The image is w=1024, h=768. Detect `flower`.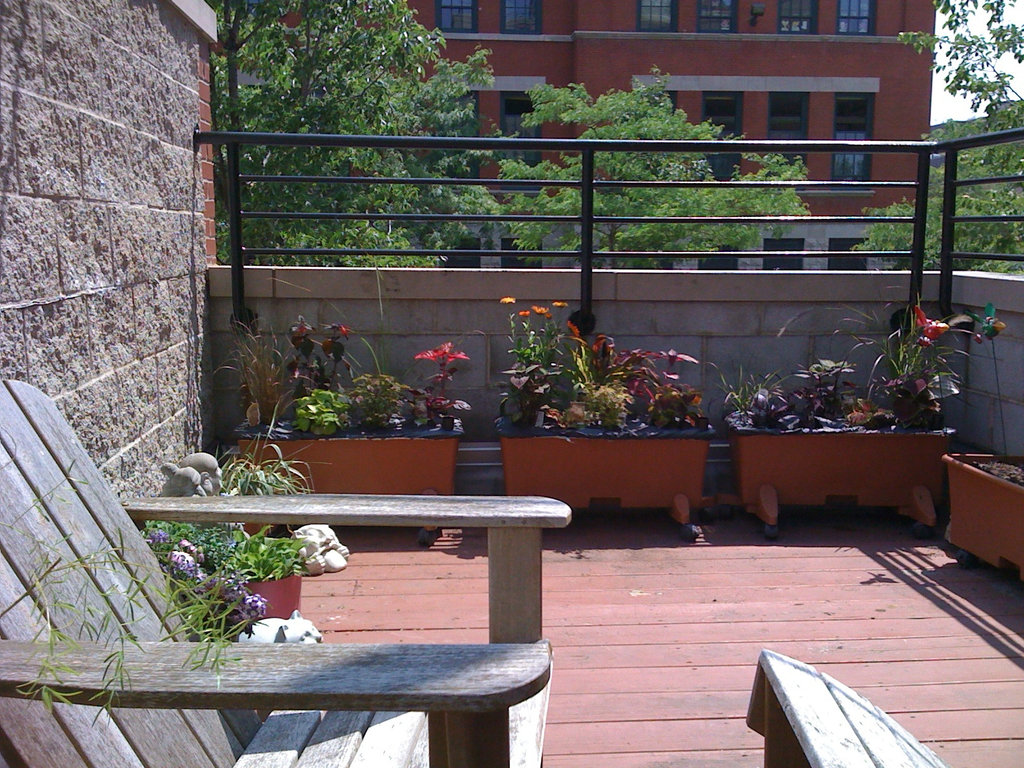
Detection: left=413, top=341, right=472, bottom=372.
